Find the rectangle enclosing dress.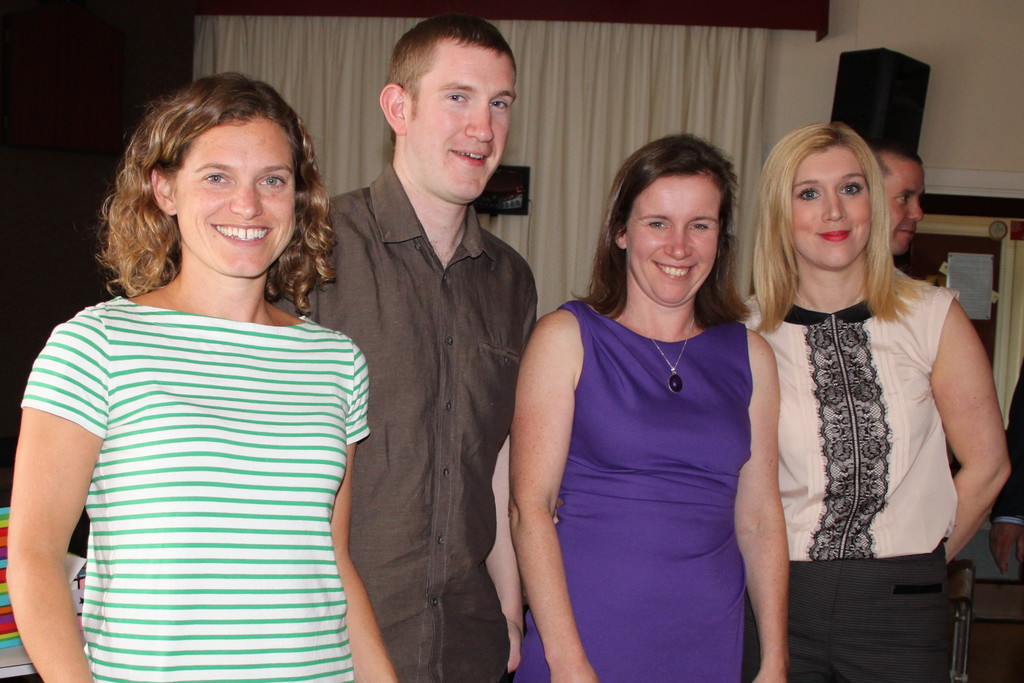
527, 247, 797, 671.
